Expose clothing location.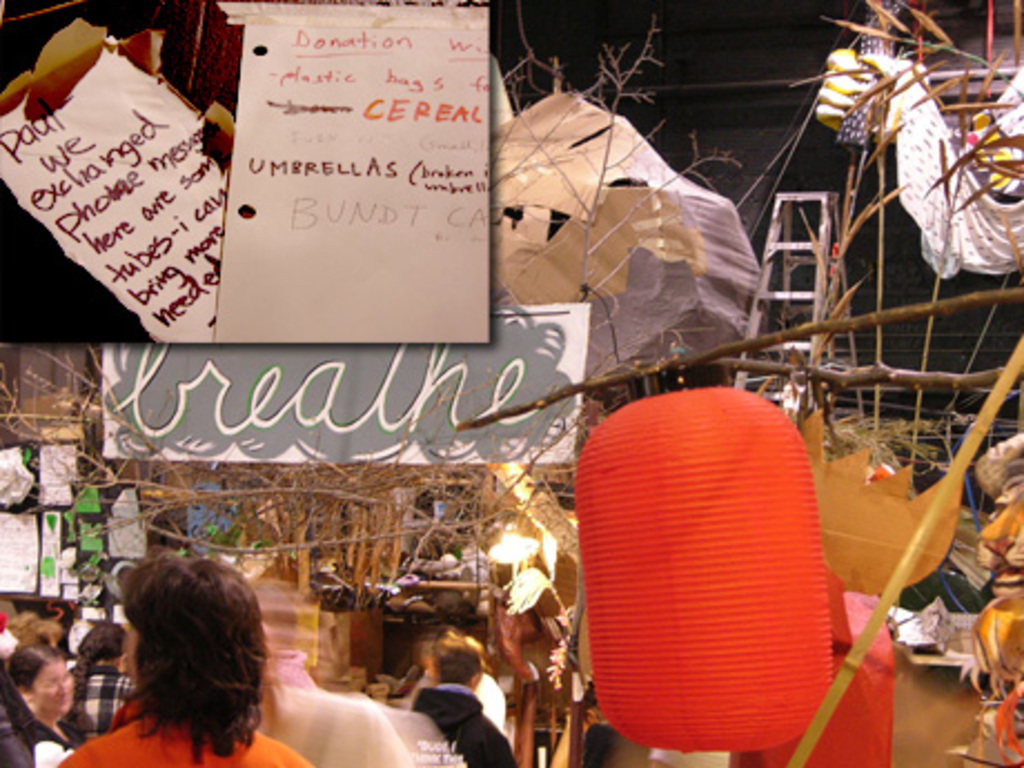
Exposed at 410:688:514:766.
